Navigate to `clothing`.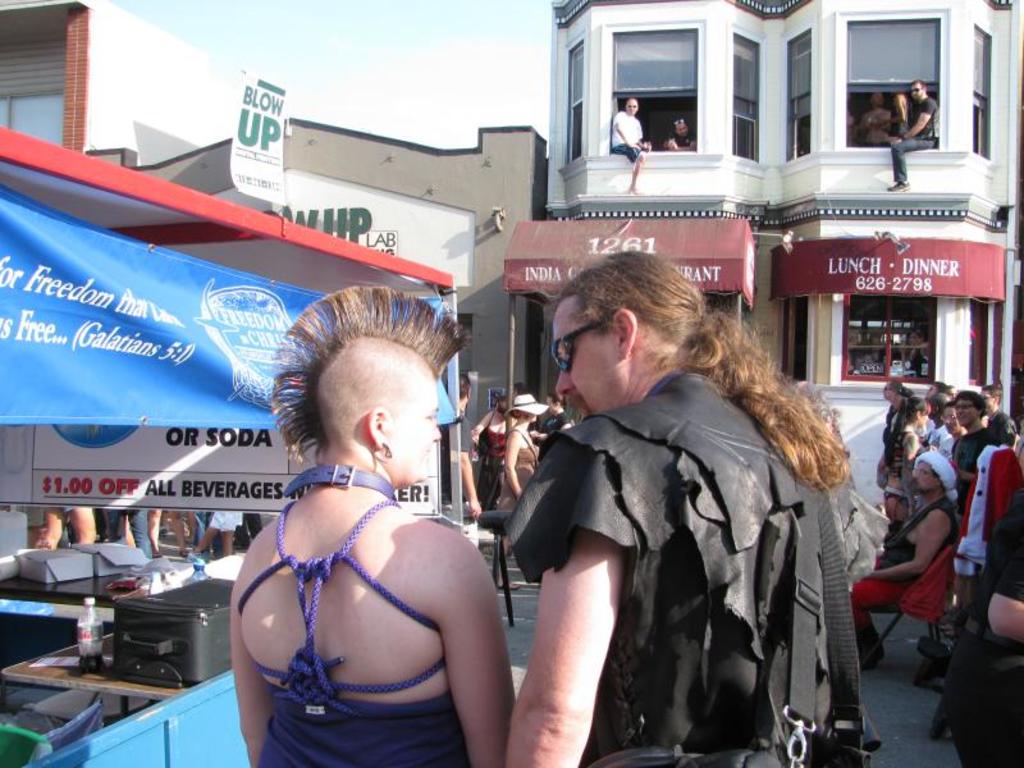
Navigation target: BBox(236, 498, 498, 767).
